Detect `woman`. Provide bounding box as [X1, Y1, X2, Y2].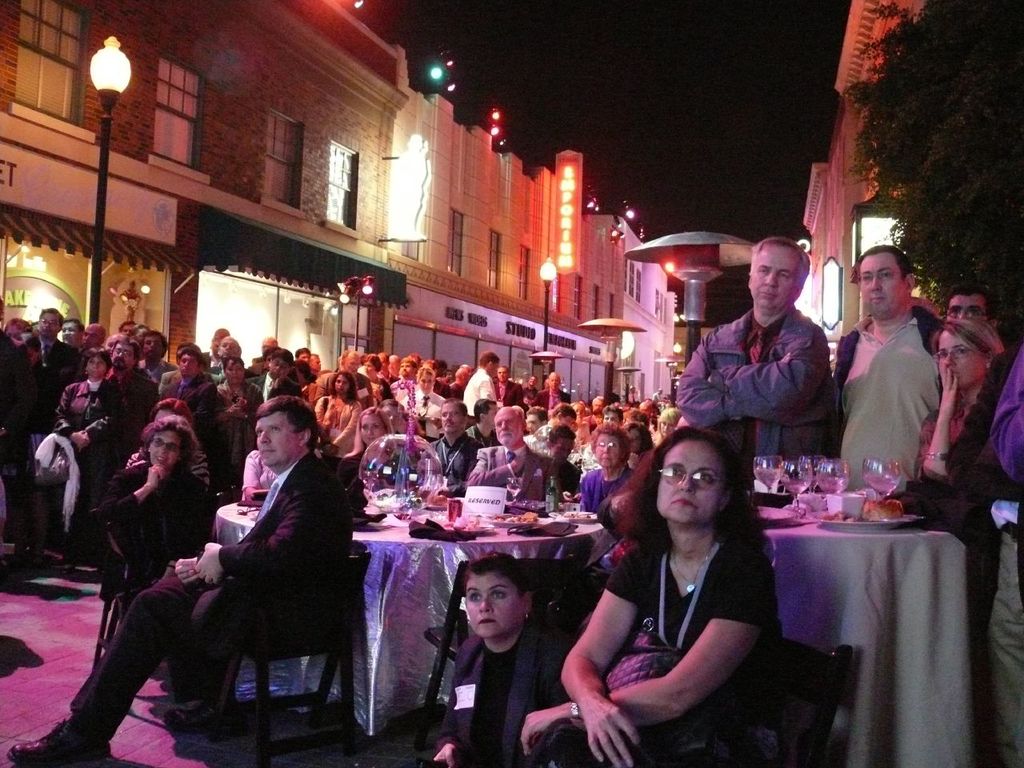
[568, 427, 635, 533].
